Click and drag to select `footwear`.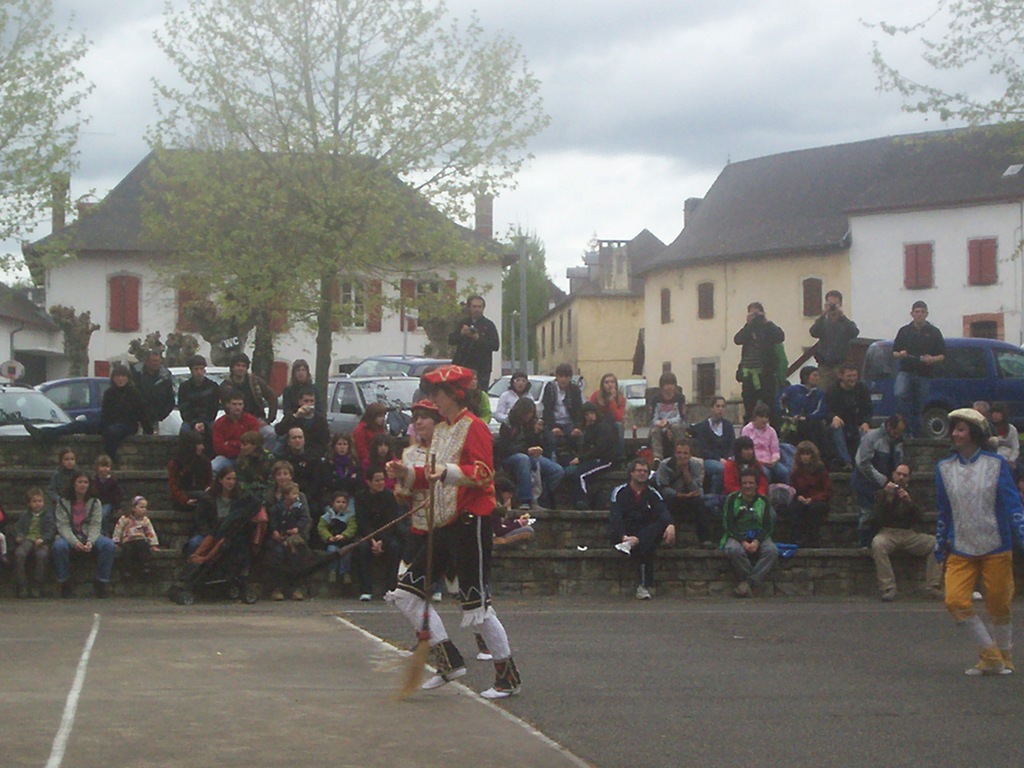
Selection: crop(883, 590, 898, 600).
